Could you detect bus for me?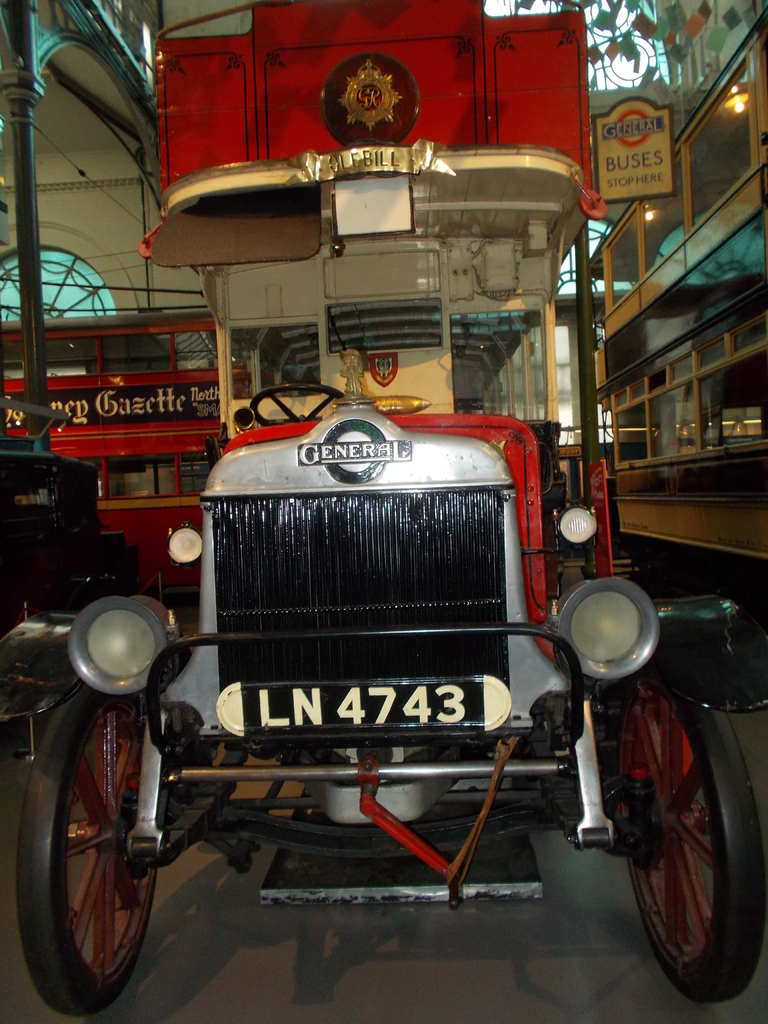
Detection result: [13,0,767,1023].
